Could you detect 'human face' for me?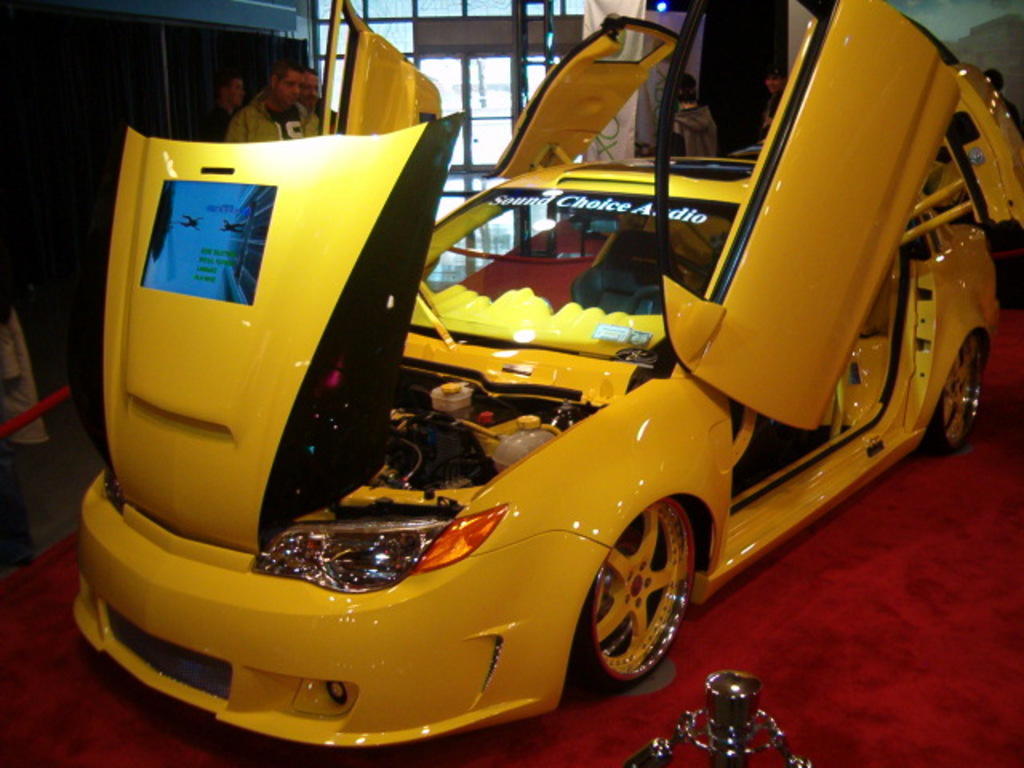
Detection result: (left=298, top=74, right=320, bottom=109).
